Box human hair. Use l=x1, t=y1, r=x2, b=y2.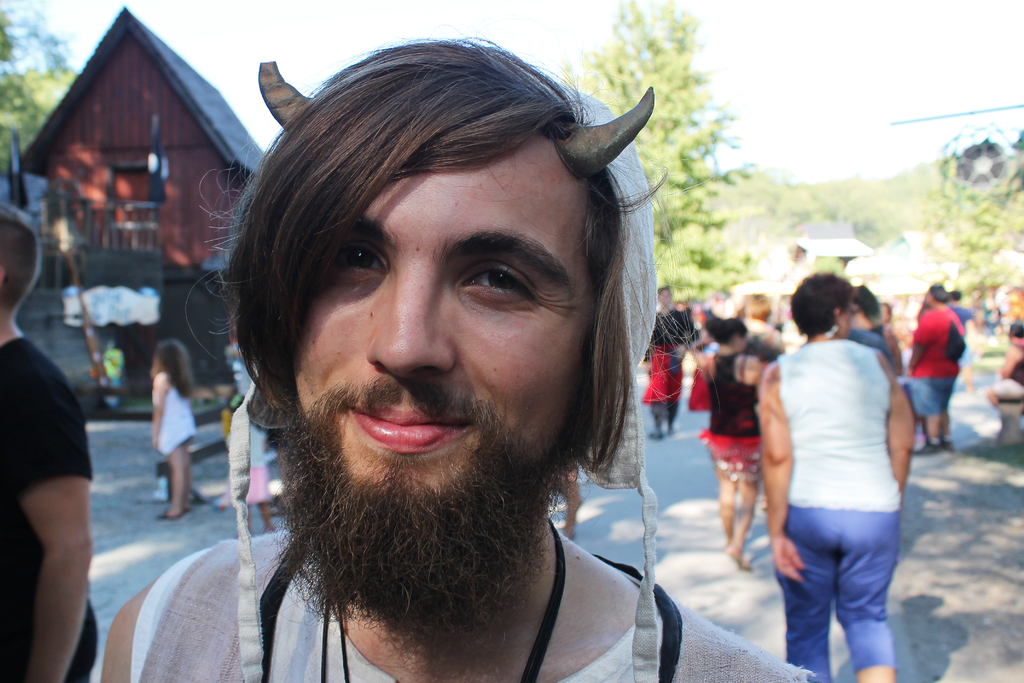
l=0, t=211, r=40, b=306.
